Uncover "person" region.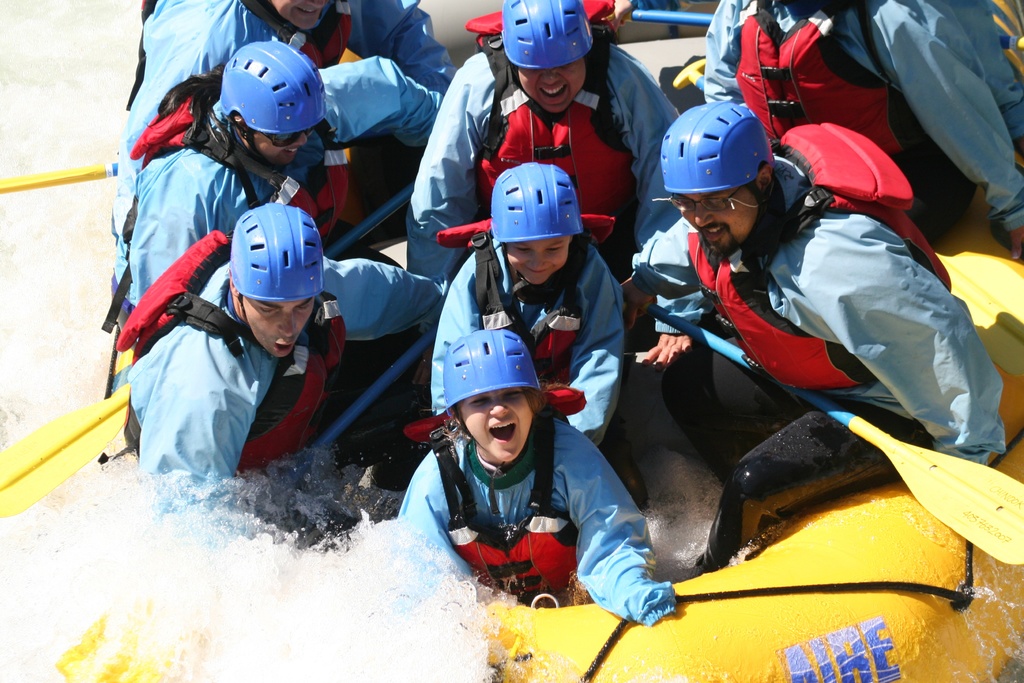
Uncovered: detection(117, 0, 458, 172).
